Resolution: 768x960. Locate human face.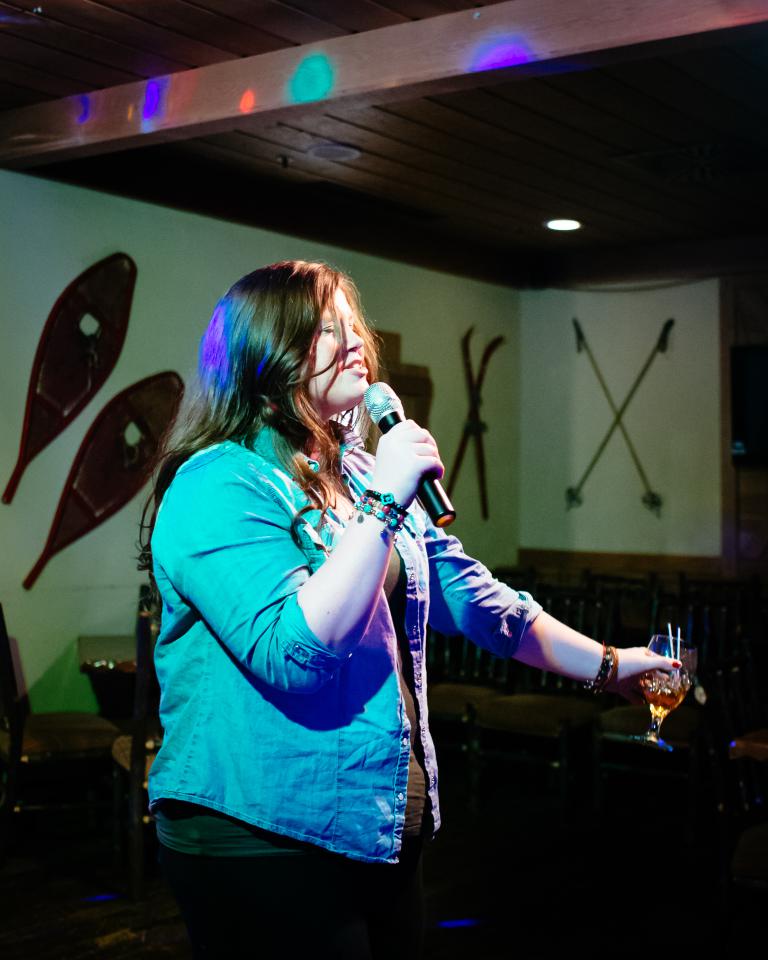
(297, 283, 364, 415).
